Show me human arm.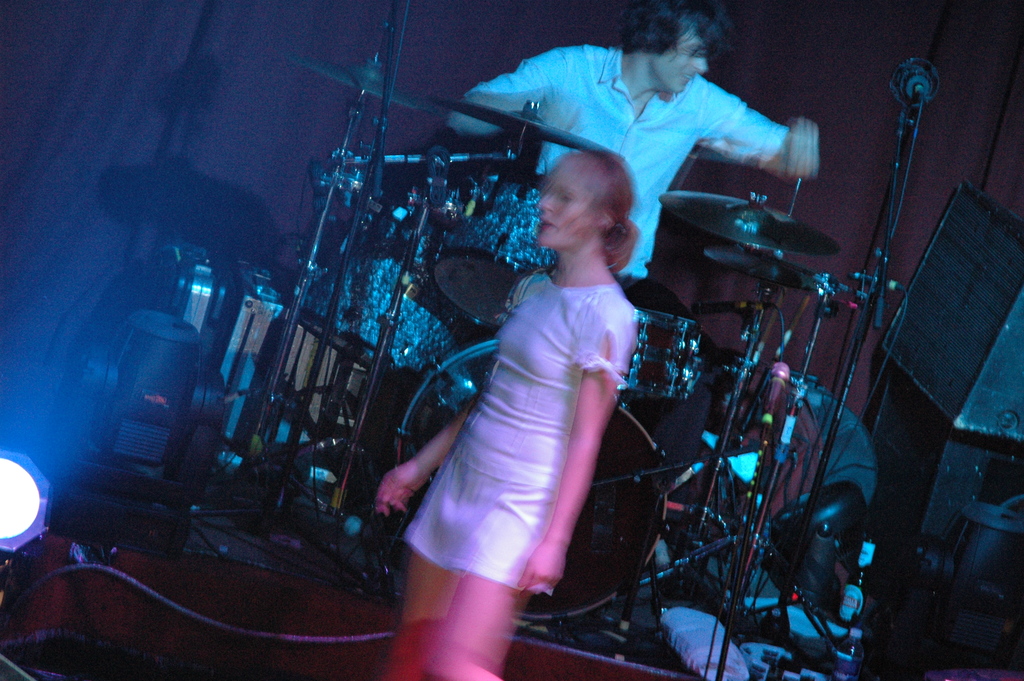
human arm is here: 537, 308, 646, 586.
